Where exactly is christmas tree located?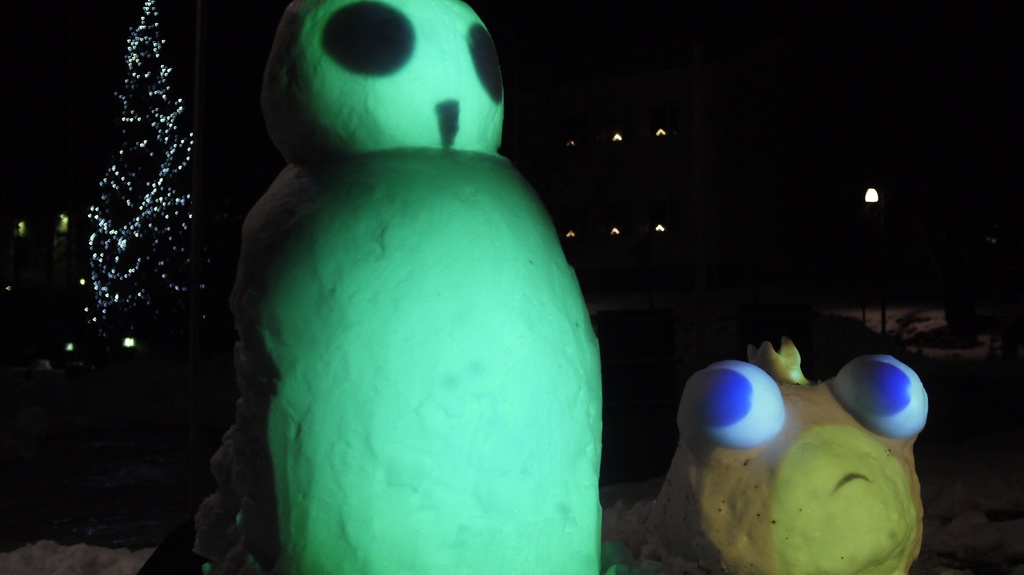
Its bounding box is bbox=(81, 0, 212, 330).
